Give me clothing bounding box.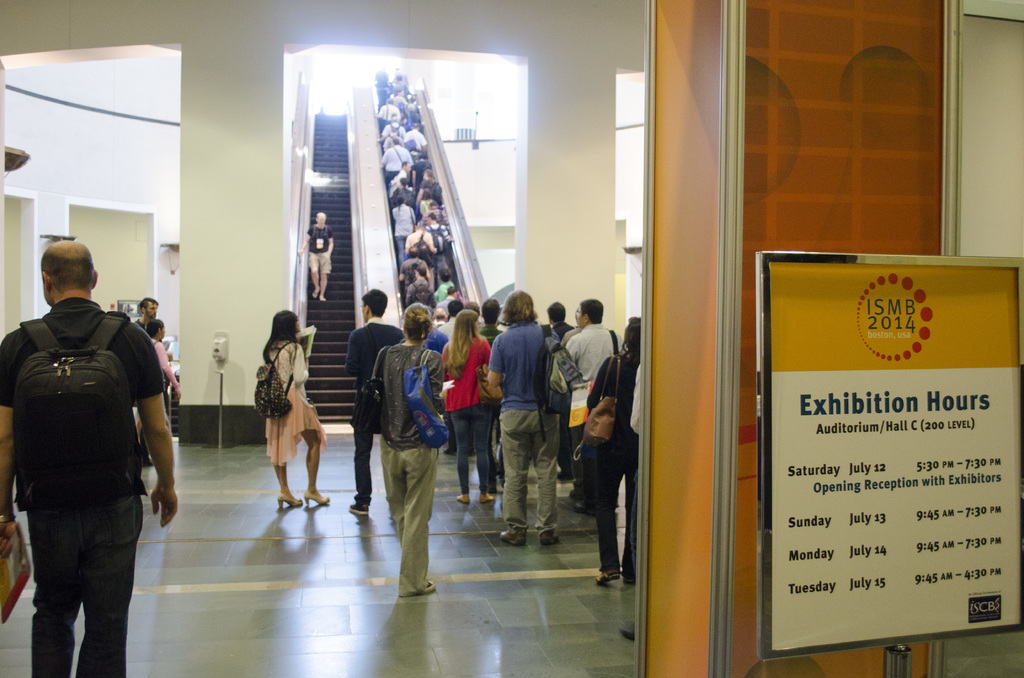
box(381, 139, 413, 170).
